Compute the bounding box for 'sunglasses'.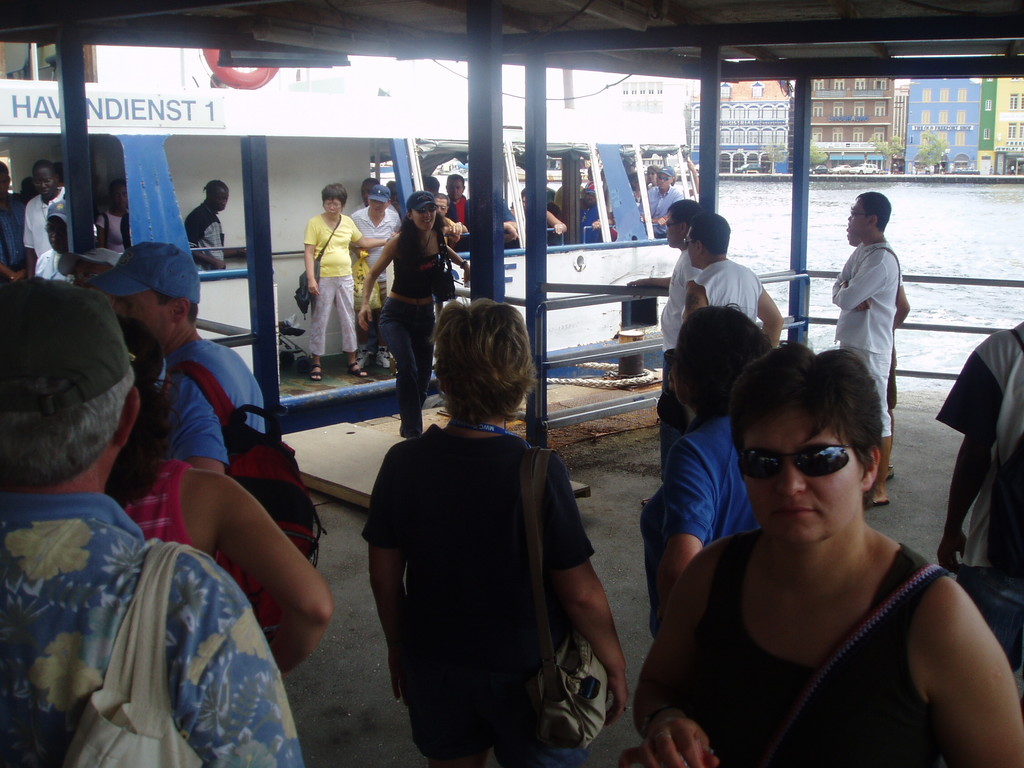
<box>655,174,670,181</box>.
